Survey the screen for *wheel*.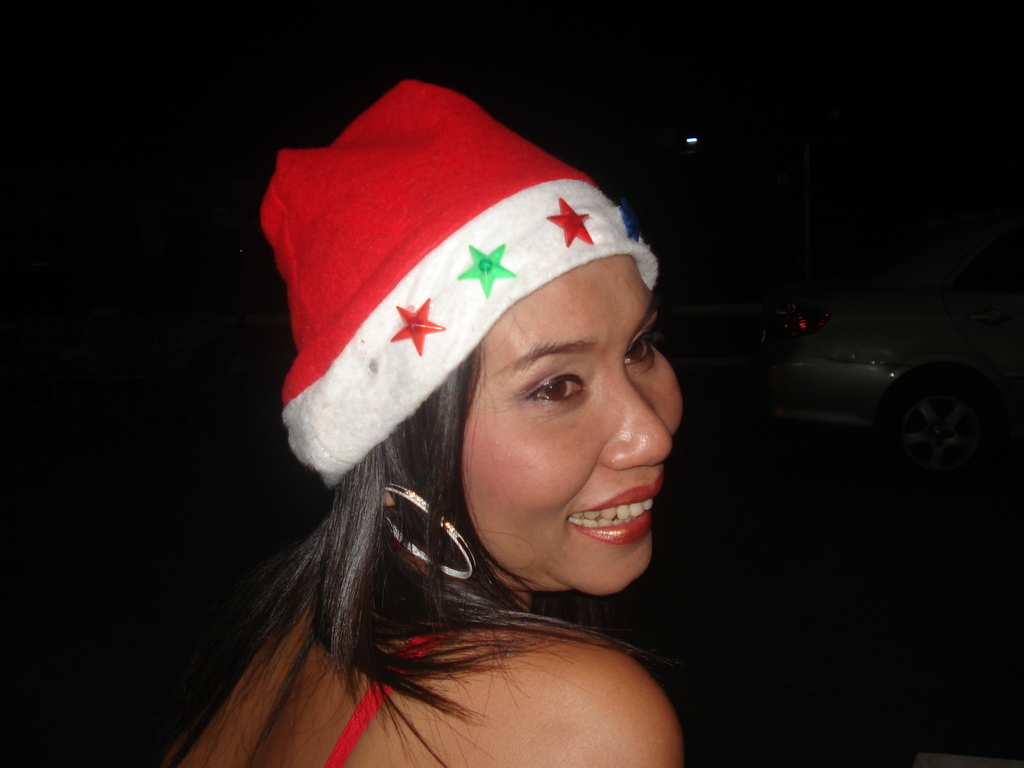
Survey found: BBox(877, 374, 1002, 475).
